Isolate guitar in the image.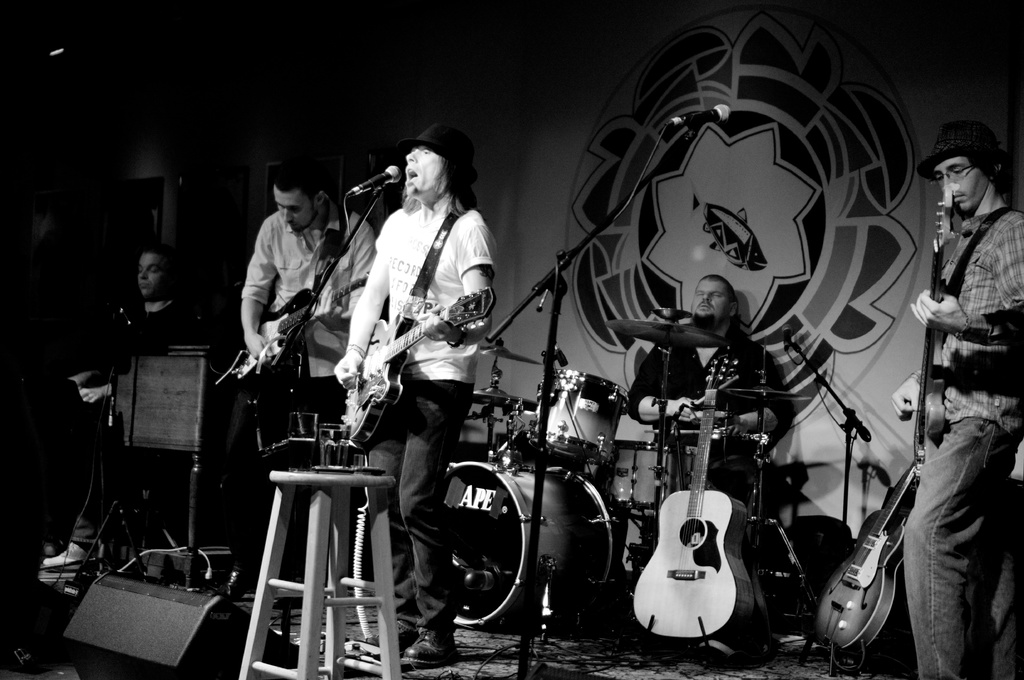
Isolated region: x1=810, y1=445, x2=934, y2=663.
